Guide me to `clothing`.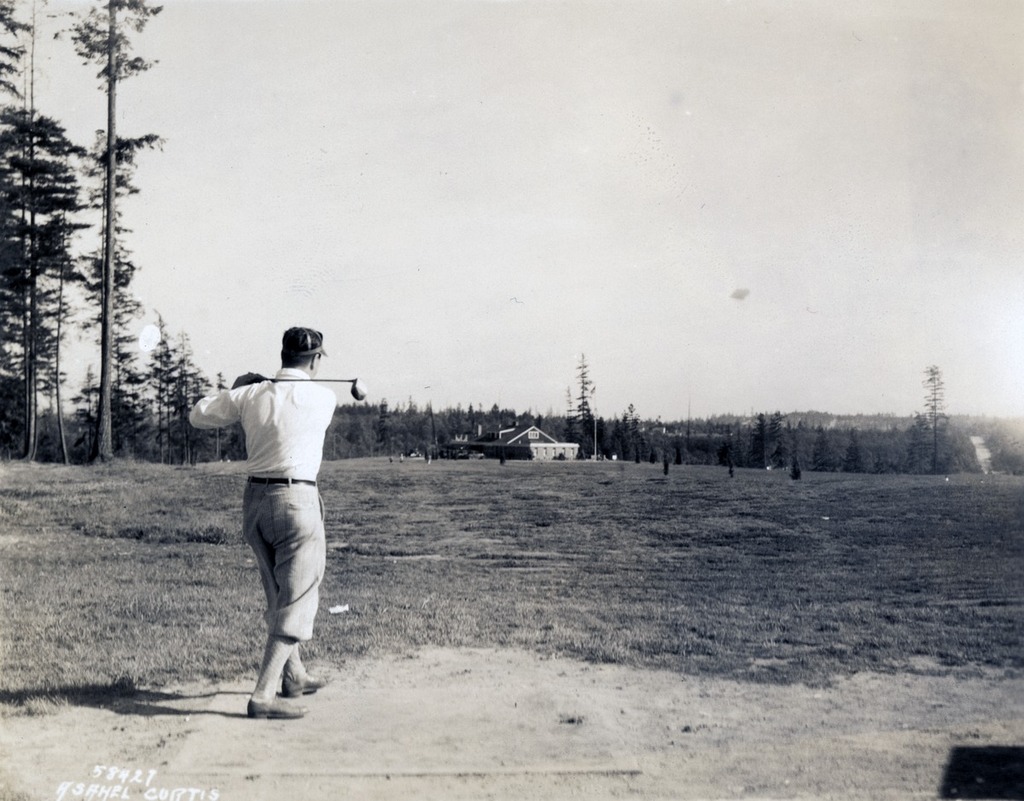
Guidance: x1=193 y1=317 x2=352 y2=655.
